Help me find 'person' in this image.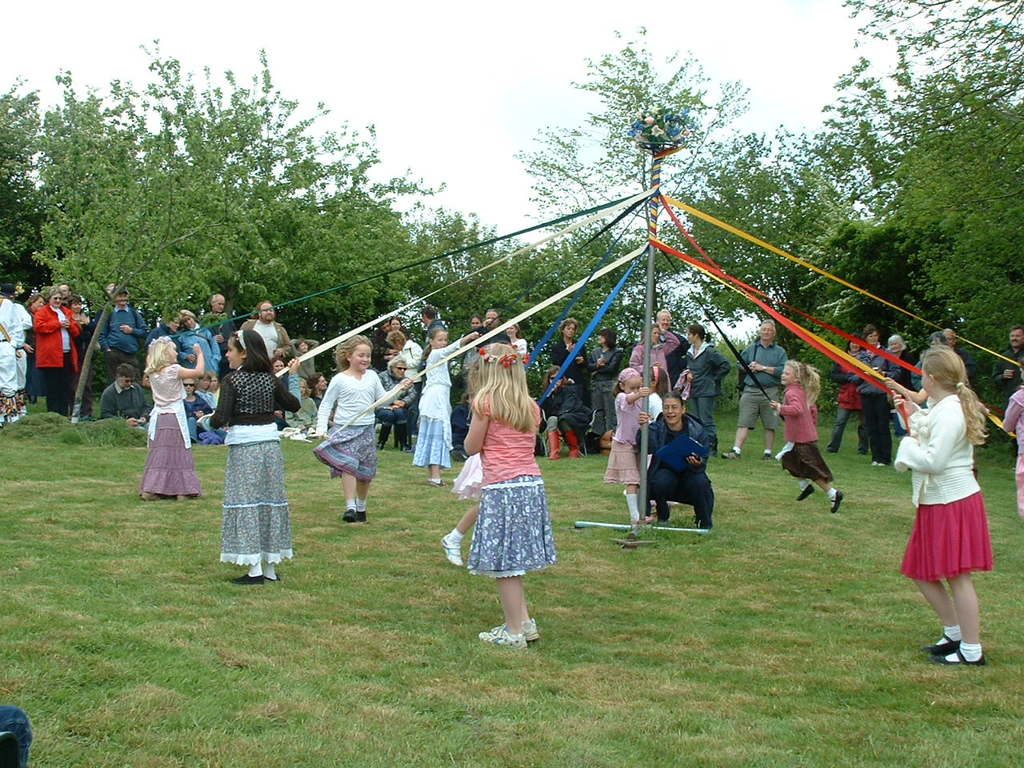
Found it: x1=646 y1=394 x2=722 y2=530.
